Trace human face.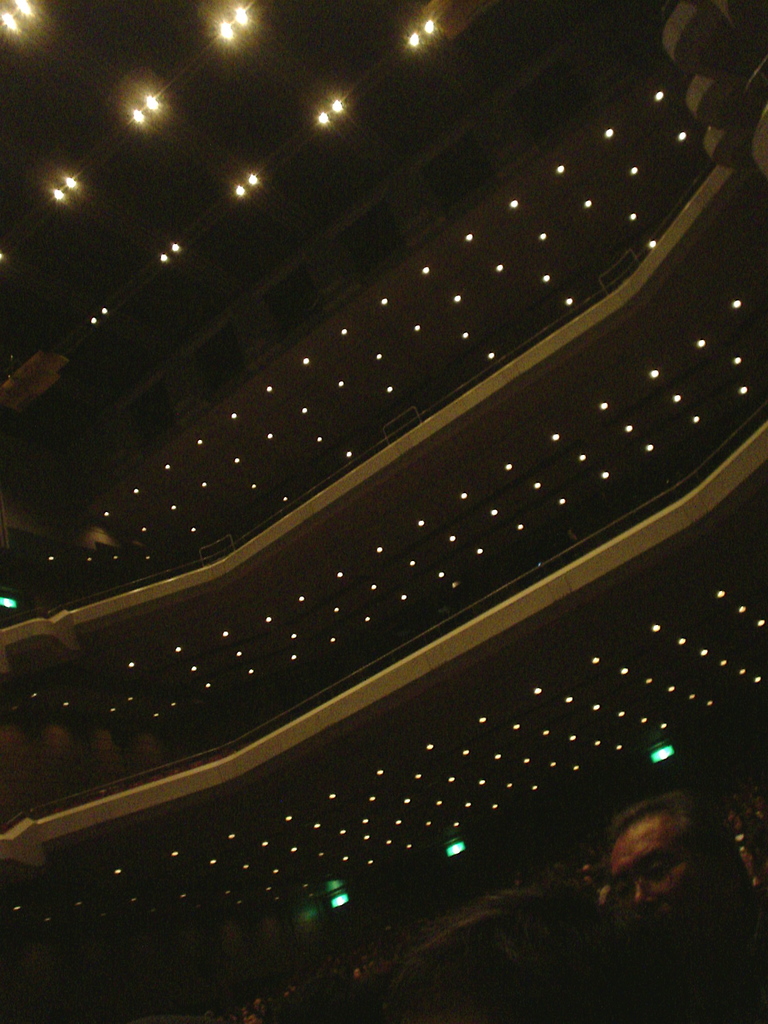
Traced to bbox=(604, 819, 717, 961).
